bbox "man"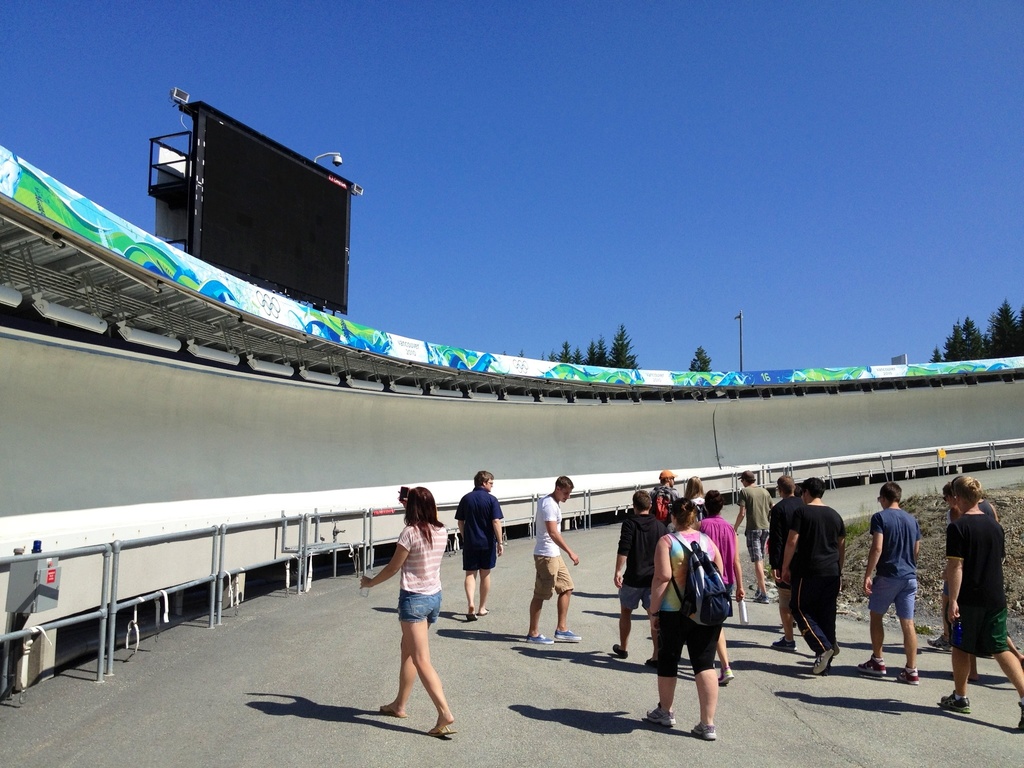
bbox=(784, 493, 853, 669)
